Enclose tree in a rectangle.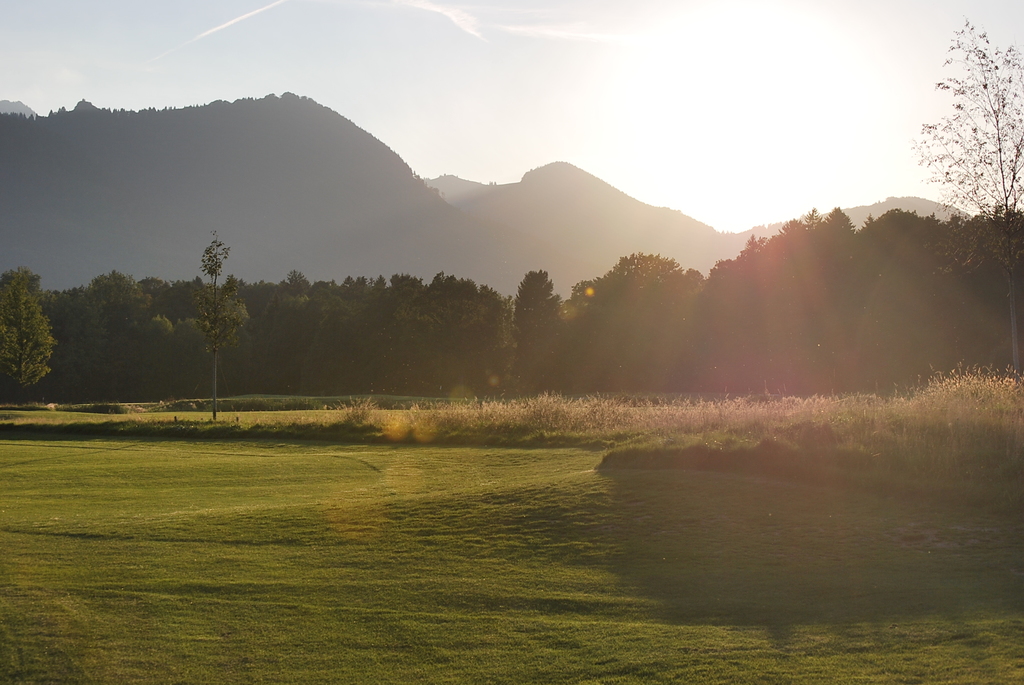
crop(193, 226, 245, 417).
